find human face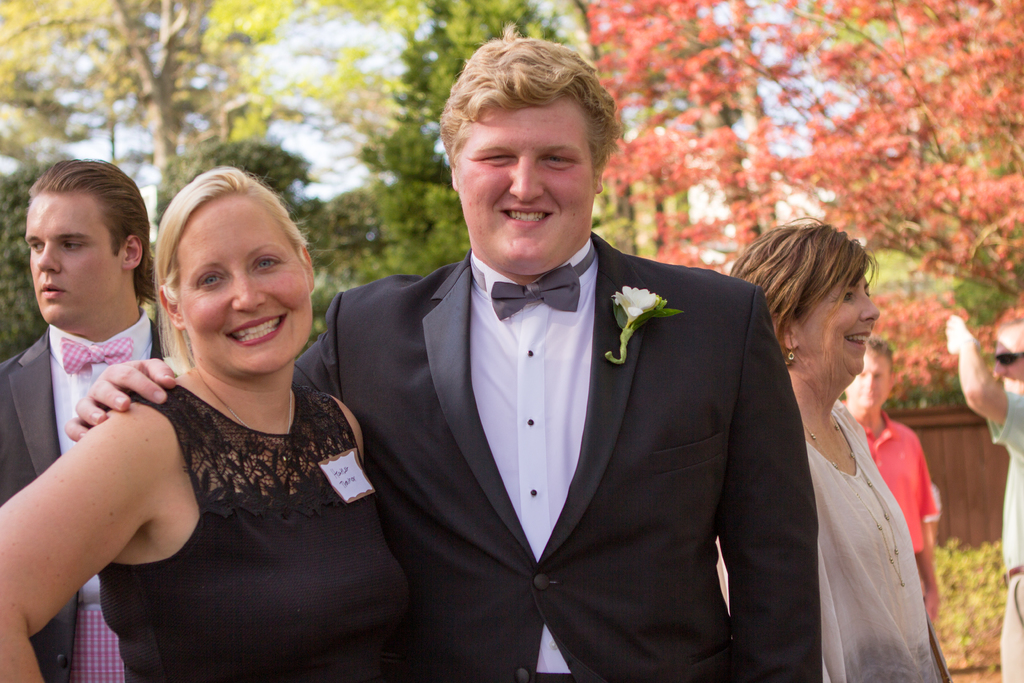
x1=145, y1=177, x2=309, y2=390
